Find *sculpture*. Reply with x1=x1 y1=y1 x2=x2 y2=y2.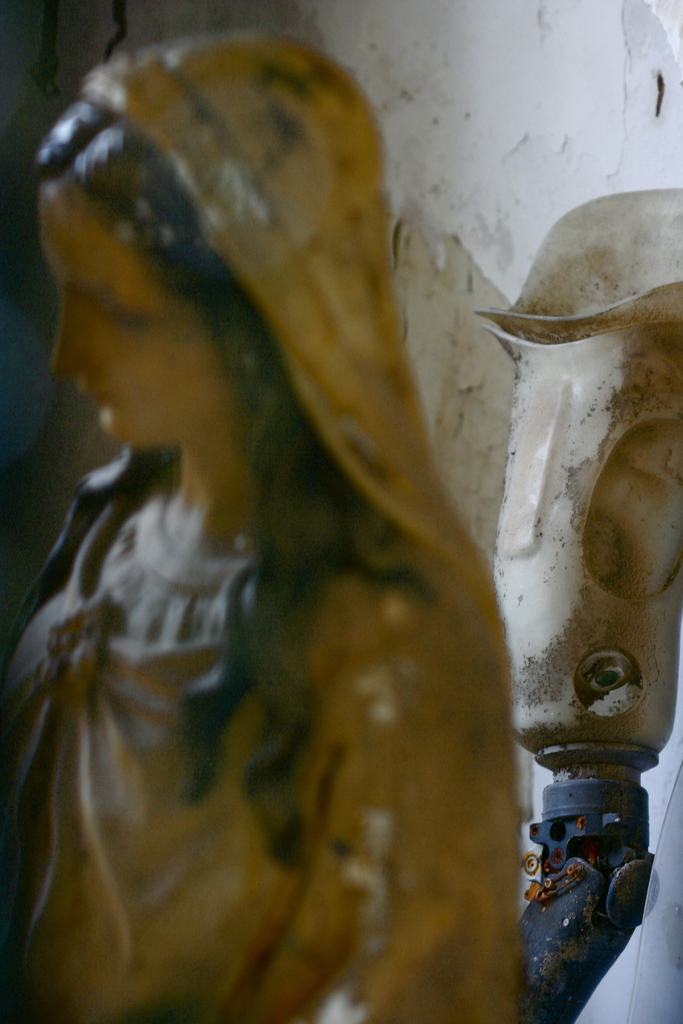
x1=42 y1=0 x2=589 y2=1023.
